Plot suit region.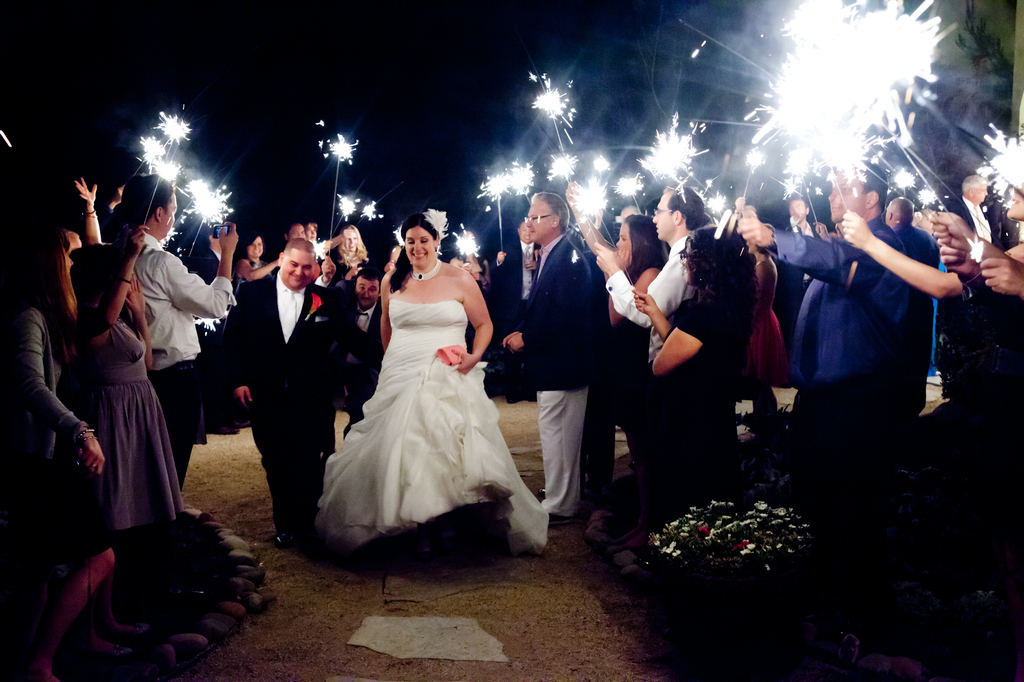
Plotted at [left=221, top=271, right=357, bottom=520].
